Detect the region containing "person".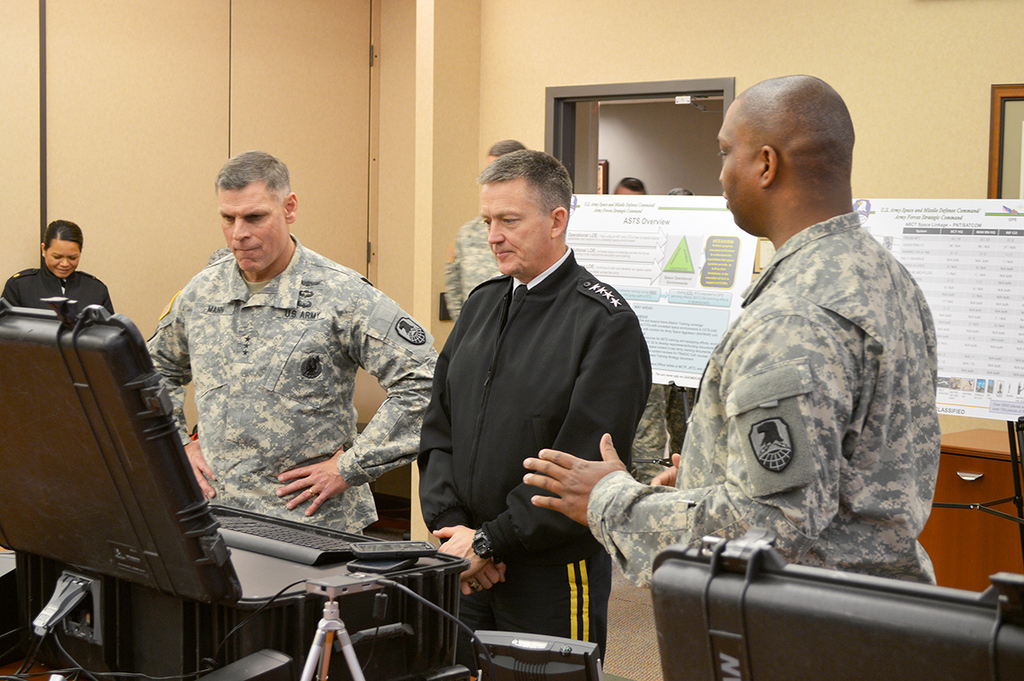
<region>614, 173, 648, 197</region>.
